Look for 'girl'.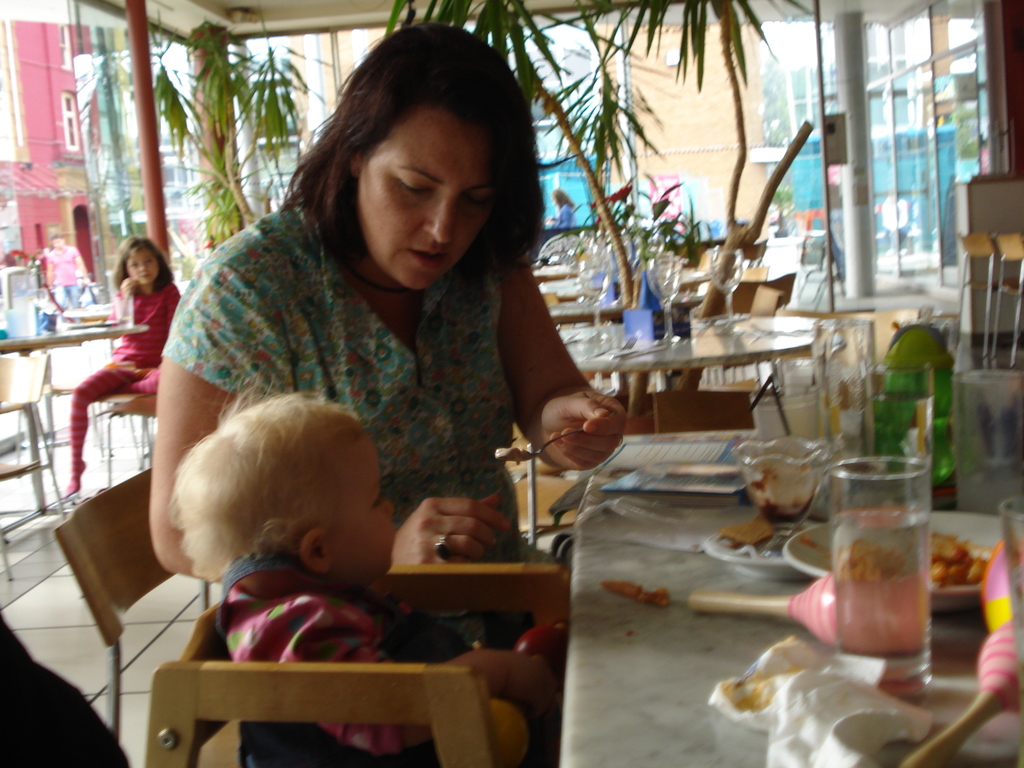
Found: x1=59, y1=237, x2=192, y2=493.
